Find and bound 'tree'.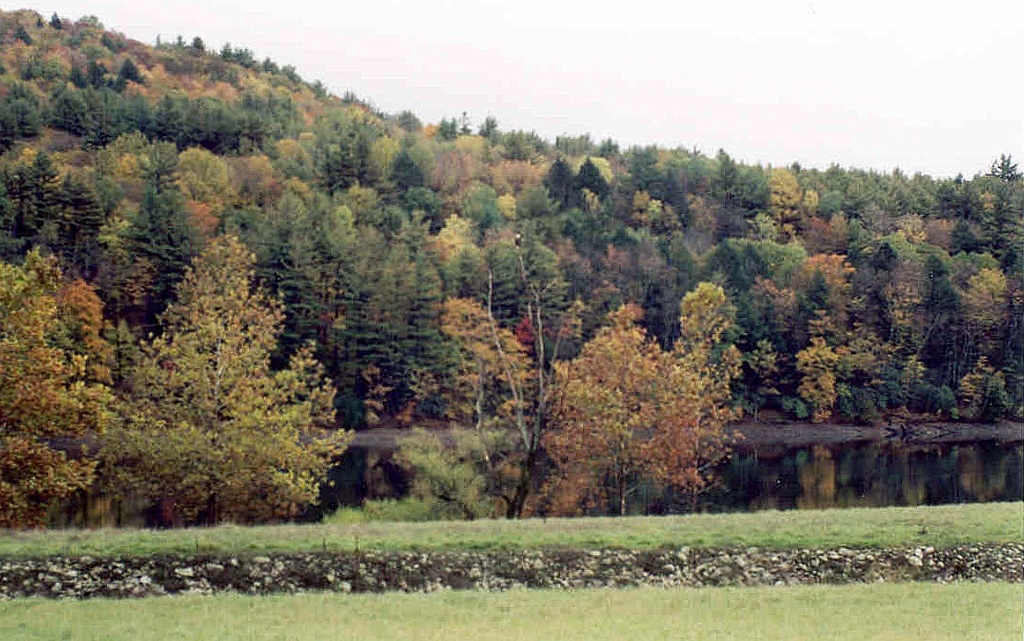
Bound: 180:143:242:221.
